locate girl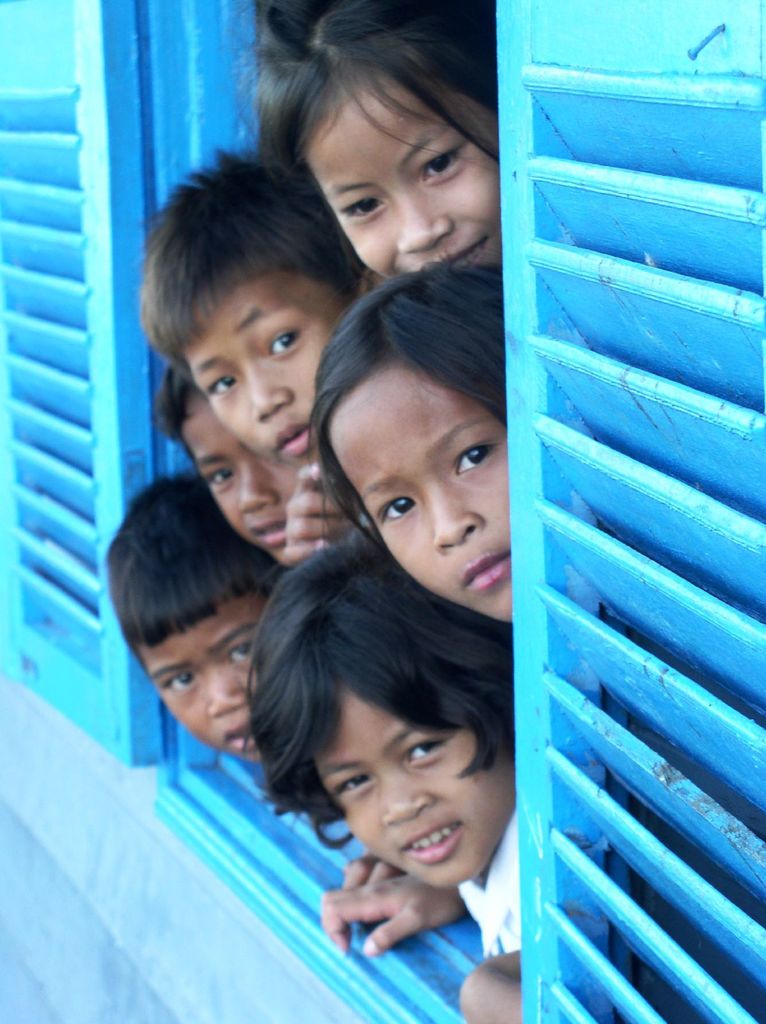
{"left": 253, "top": 0, "right": 506, "bottom": 283}
